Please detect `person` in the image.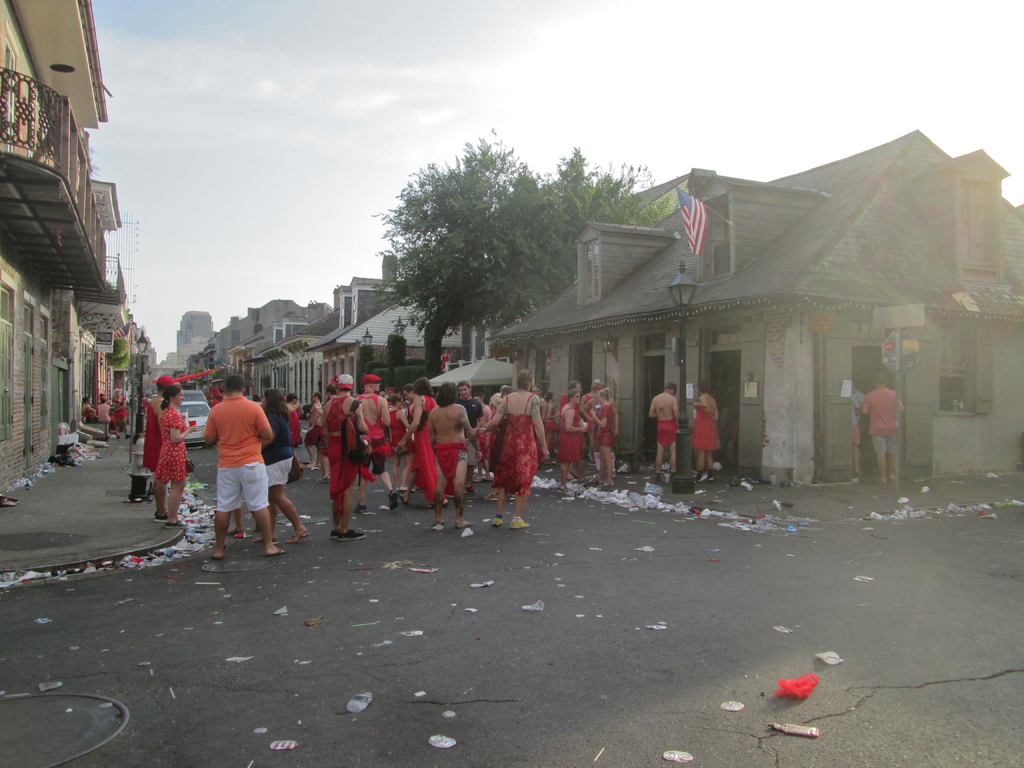
region(312, 394, 335, 467).
